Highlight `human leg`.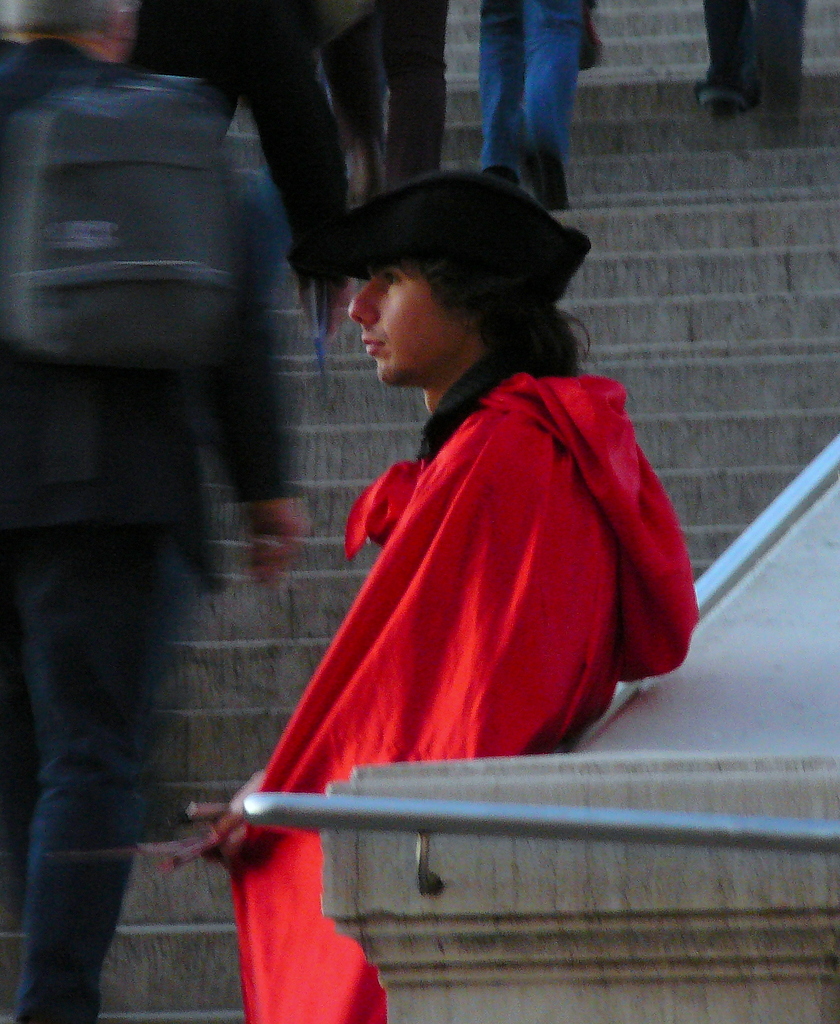
Highlighted region: 250, 35, 357, 346.
